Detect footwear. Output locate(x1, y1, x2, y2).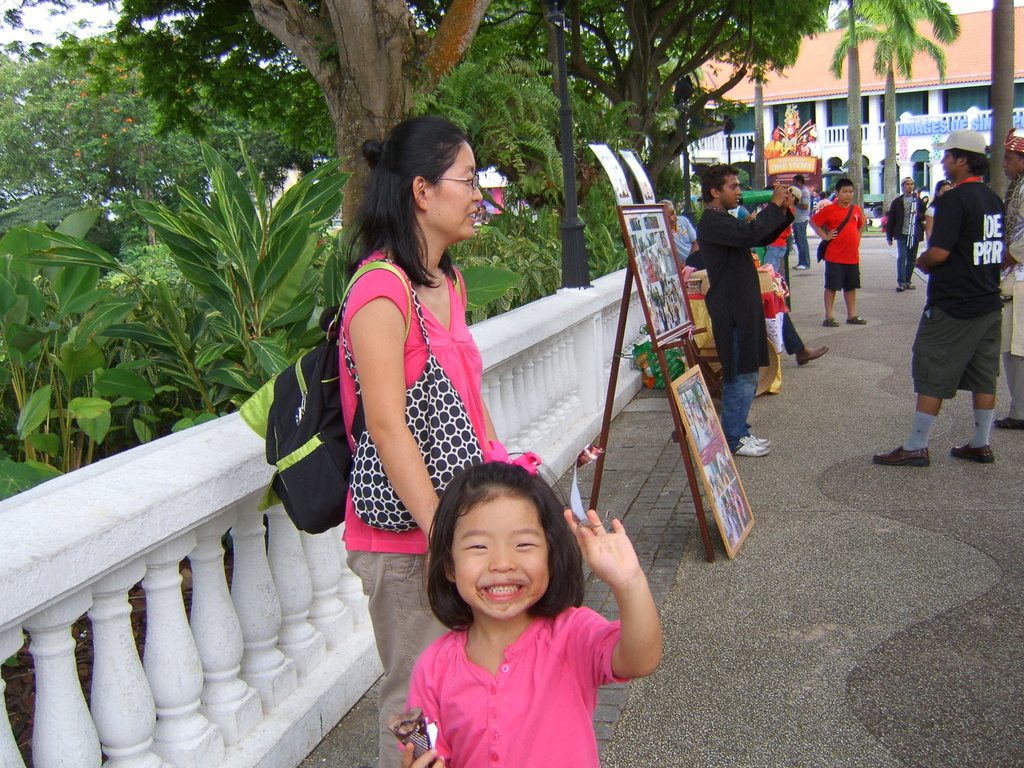
locate(795, 261, 806, 269).
